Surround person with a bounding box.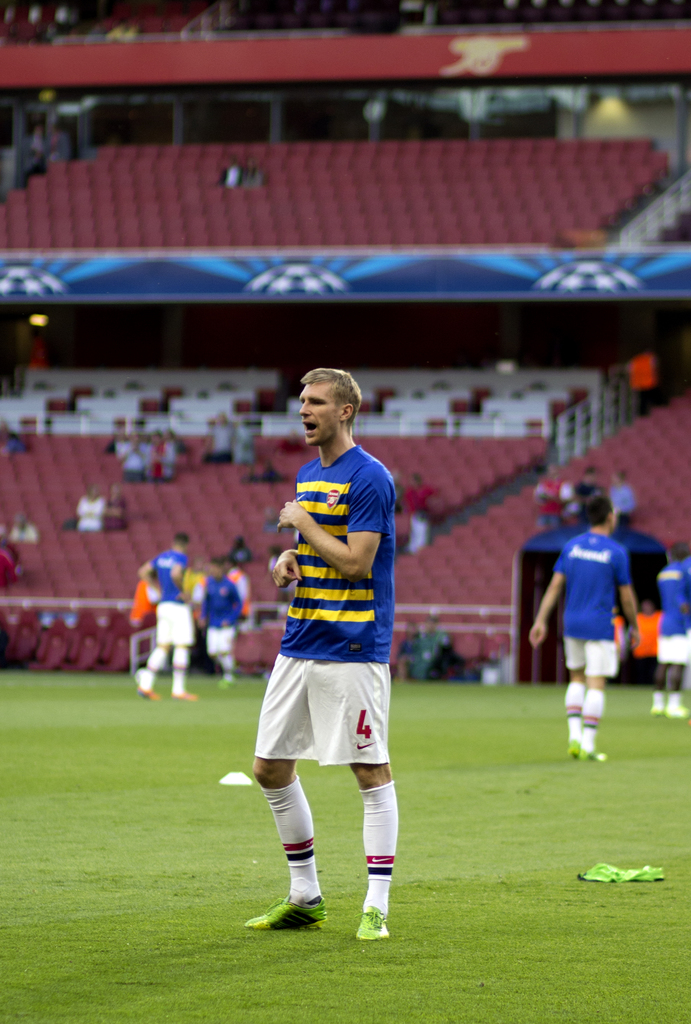
<region>138, 532, 202, 705</region>.
